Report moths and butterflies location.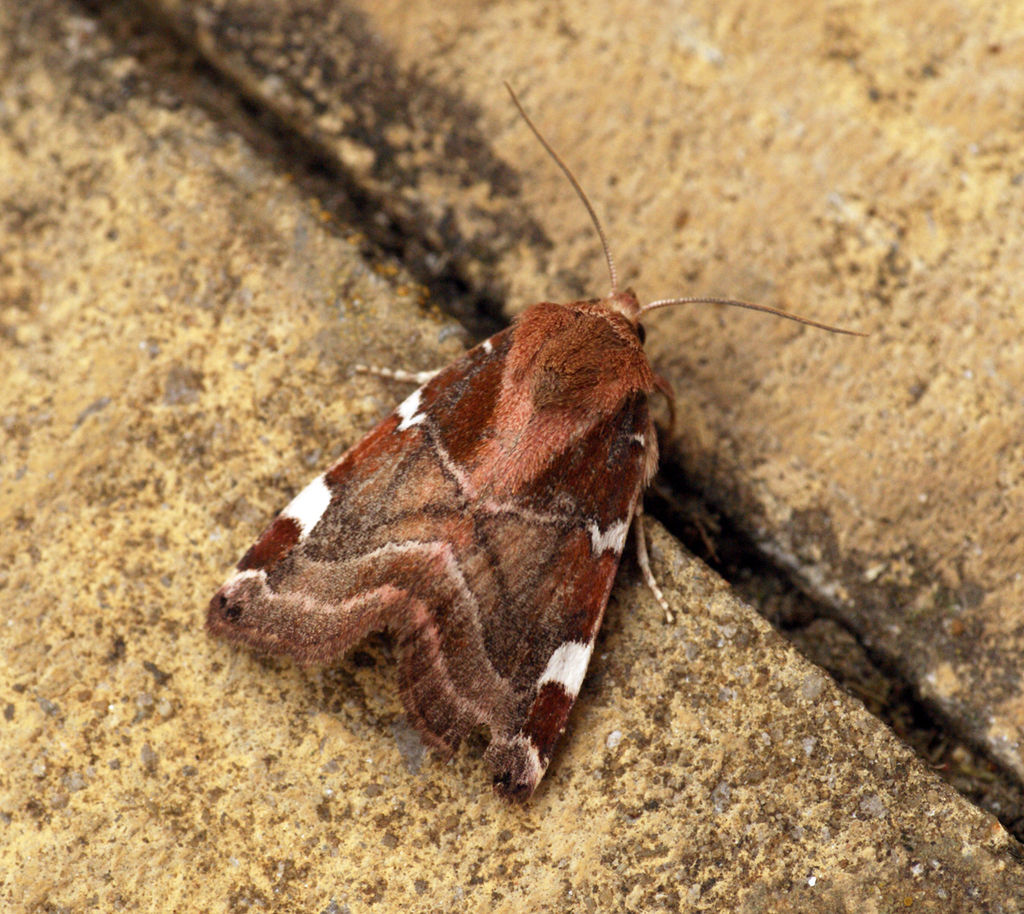
Report: bbox=[205, 76, 872, 810].
